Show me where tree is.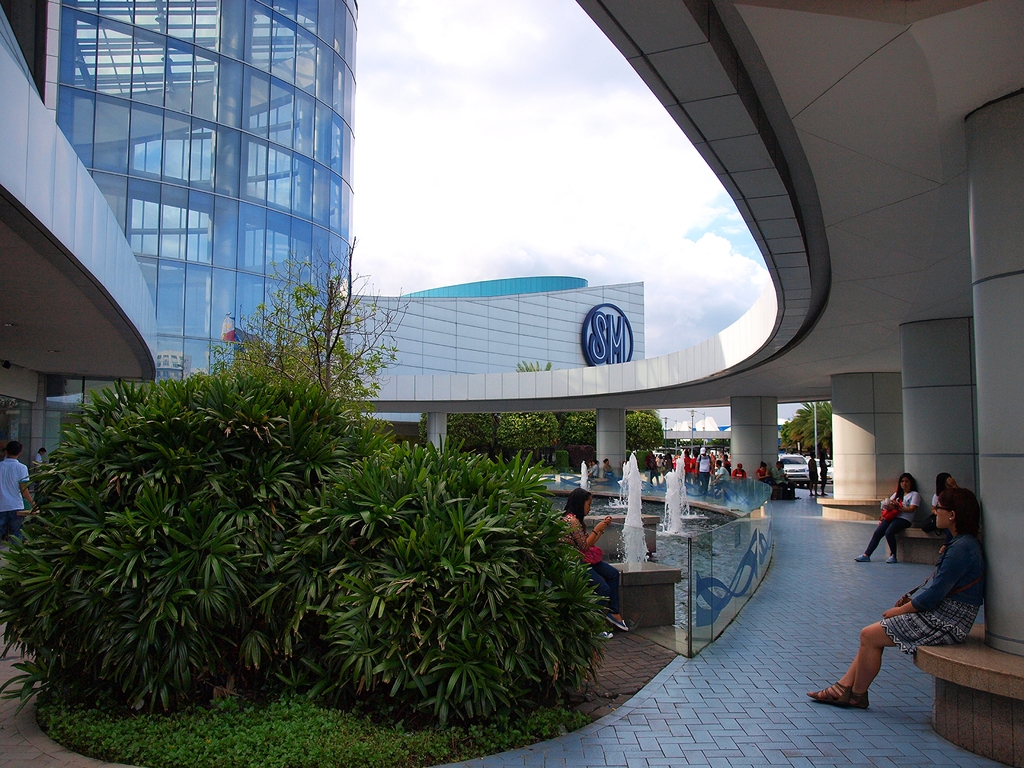
tree is at left=782, top=396, right=835, bottom=462.
